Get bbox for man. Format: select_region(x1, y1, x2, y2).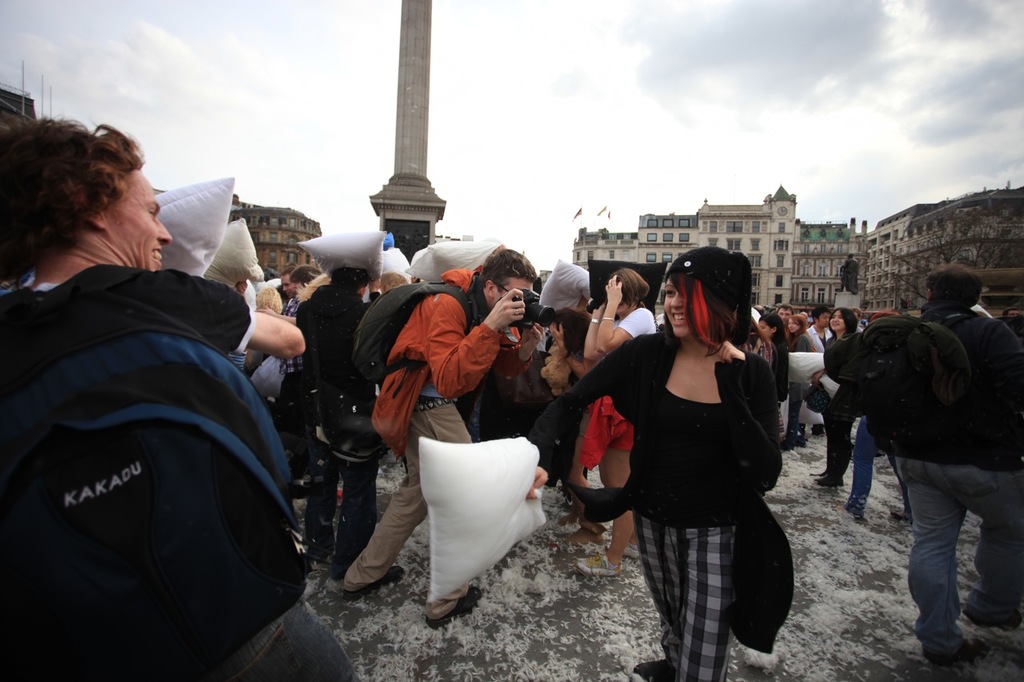
select_region(350, 252, 541, 635).
